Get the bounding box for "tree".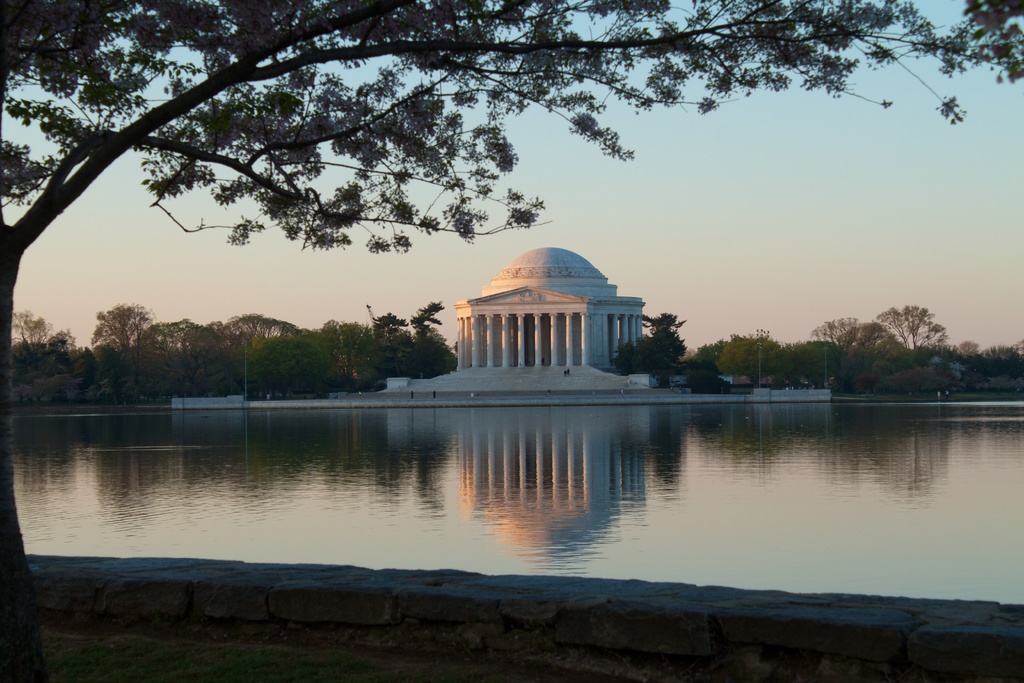
{"x1": 709, "y1": 319, "x2": 781, "y2": 389}.
